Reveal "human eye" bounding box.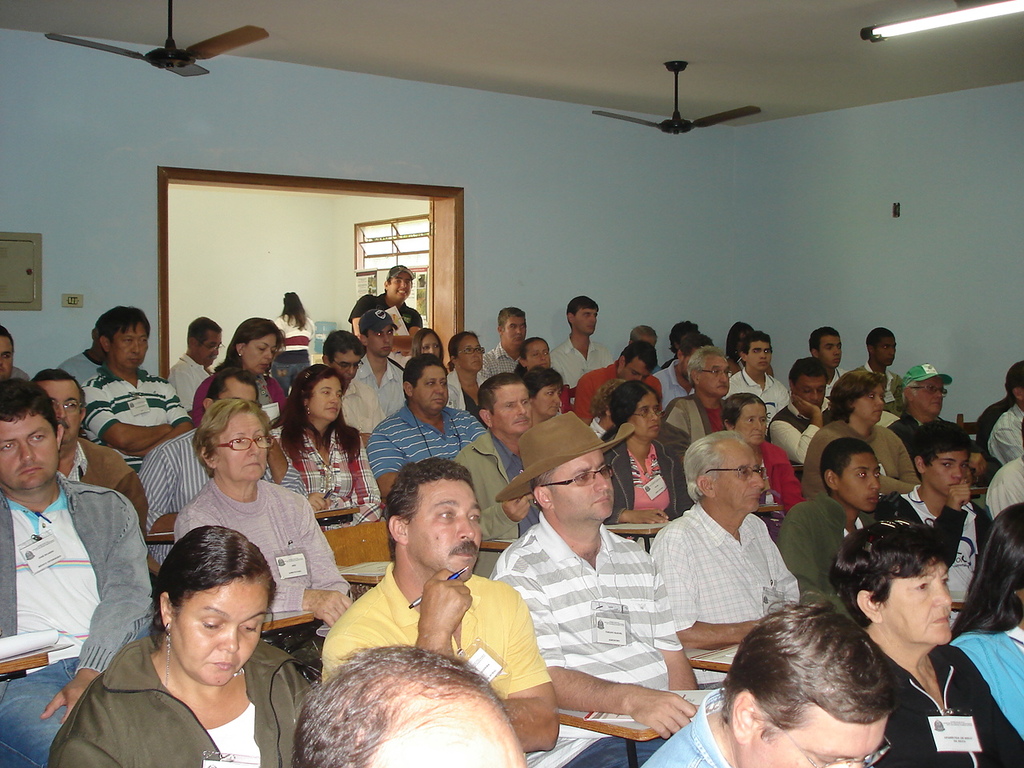
Revealed: (642,406,649,417).
